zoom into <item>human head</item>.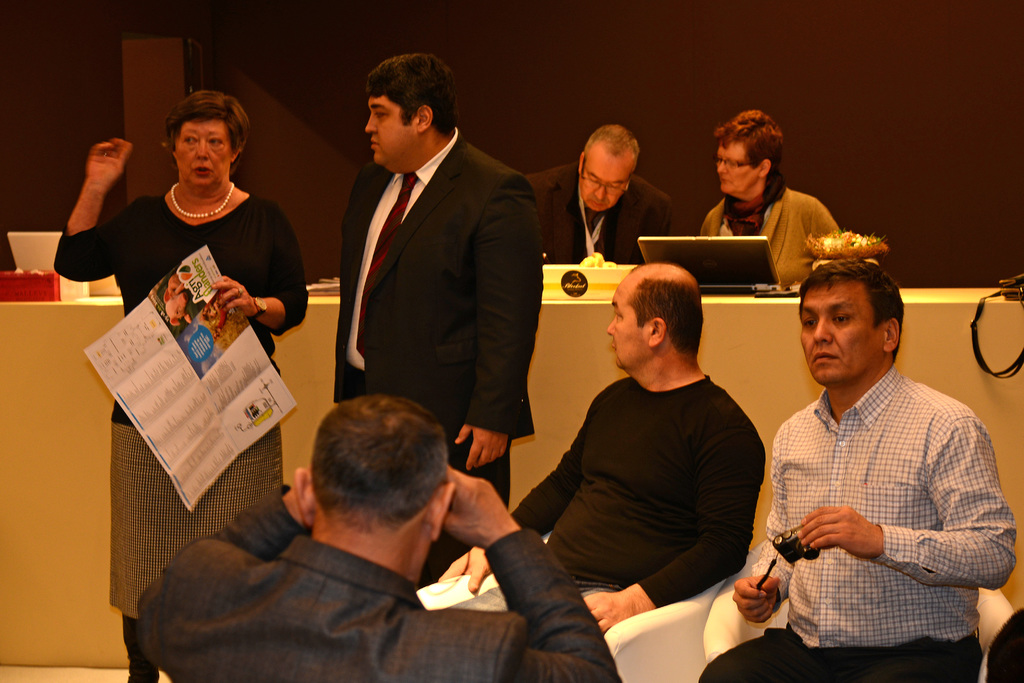
Zoom target: <region>574, 124, 643, 211</region>.
